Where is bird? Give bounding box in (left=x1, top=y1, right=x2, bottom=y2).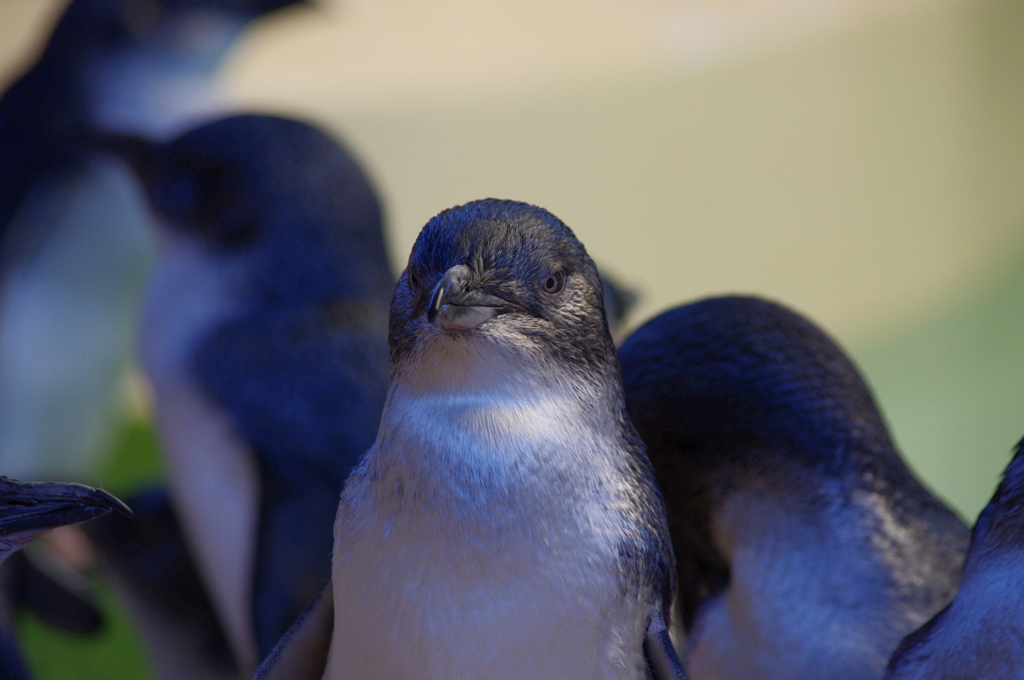
(left=79, top=106, right=399, bottom=679).
